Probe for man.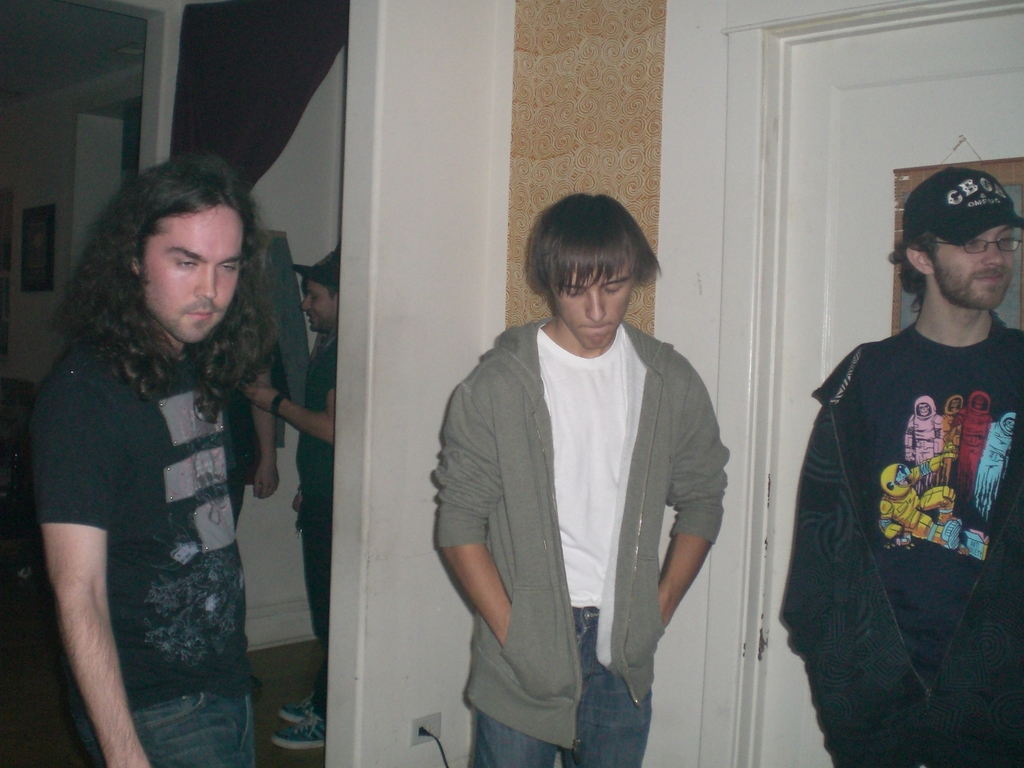
Probe result: left=29, top=150, right=278, bottom=767.
